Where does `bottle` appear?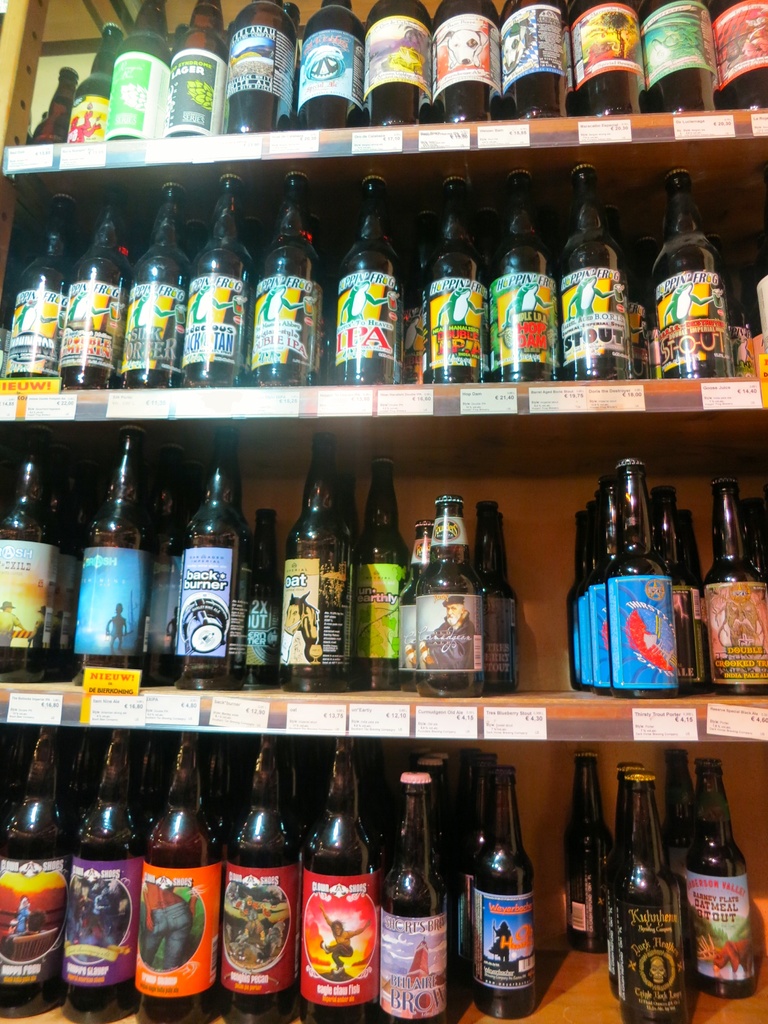
Appears at 411:490:484:700.
